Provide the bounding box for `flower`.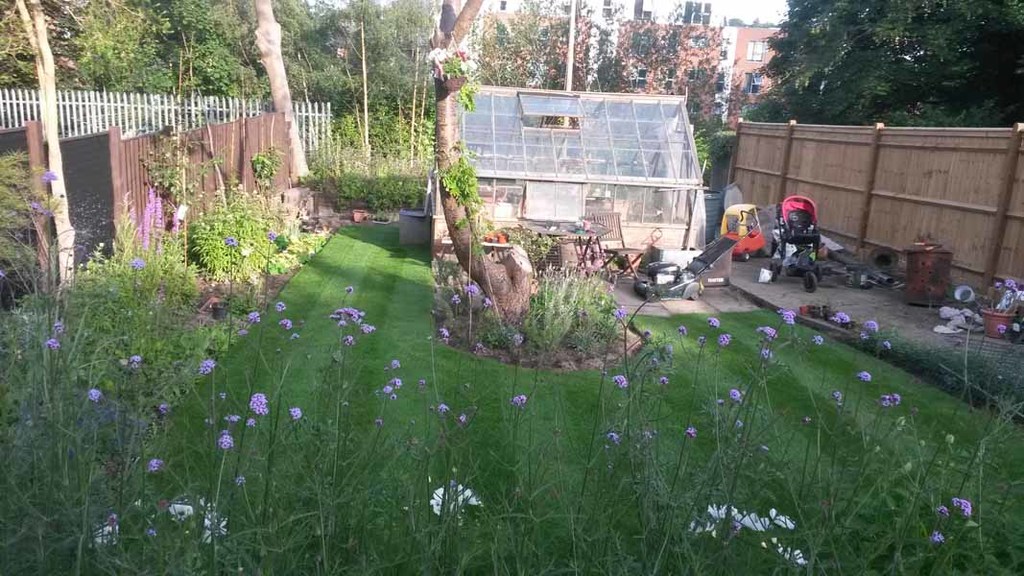
crop(53, 323, 66, 334).
